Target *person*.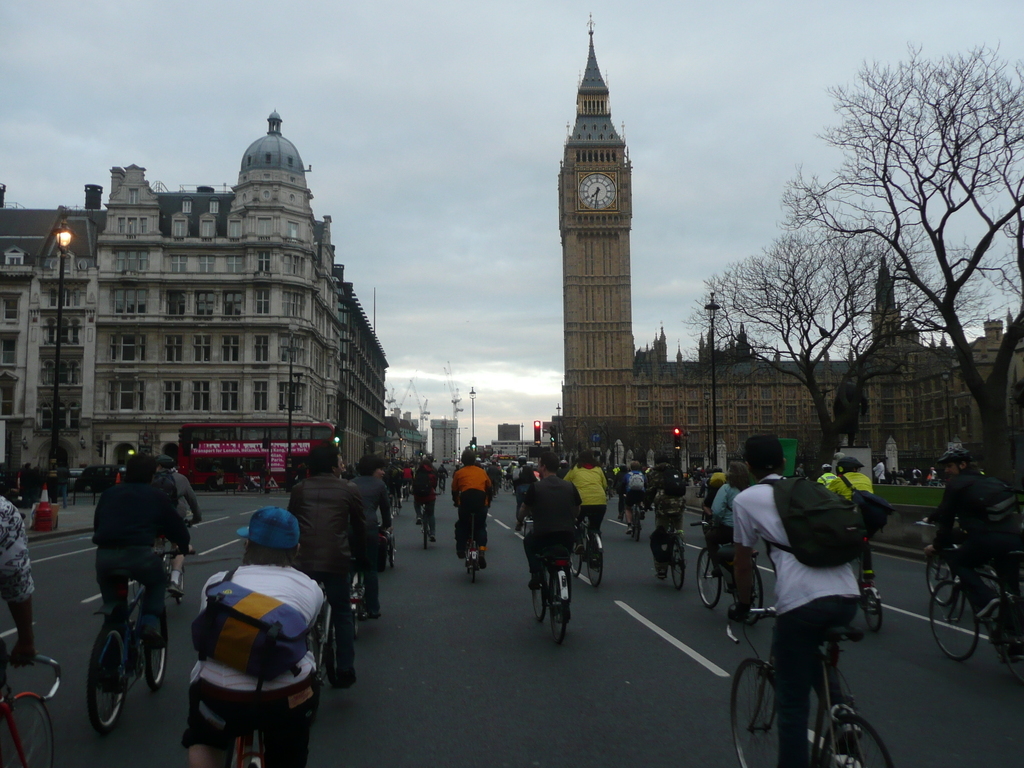
Target region: BBox(176, 497, 322, 767).
